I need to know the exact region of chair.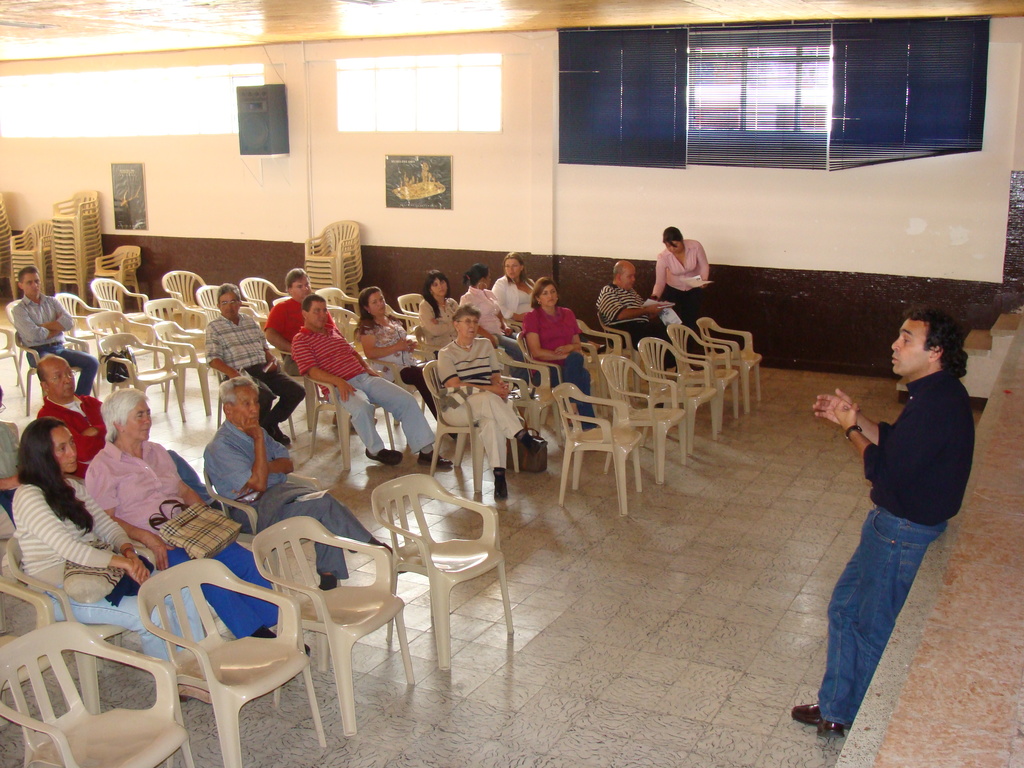
Region: x1=604, y1=351, x2=690, y2=488.
